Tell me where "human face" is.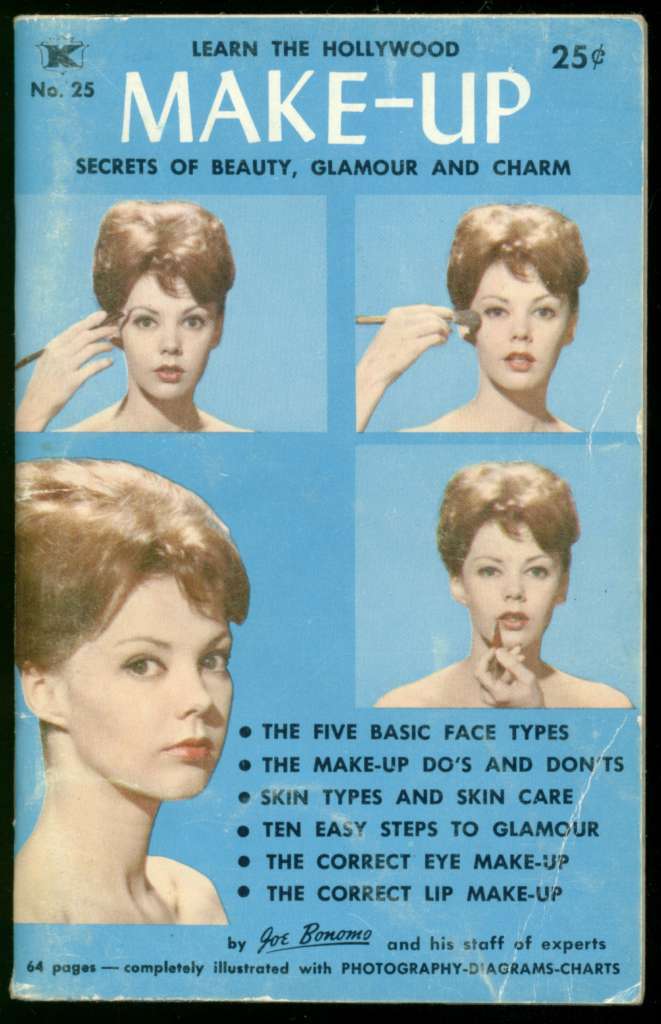
"human face" is at select_region(464, 246, 569, 386).
